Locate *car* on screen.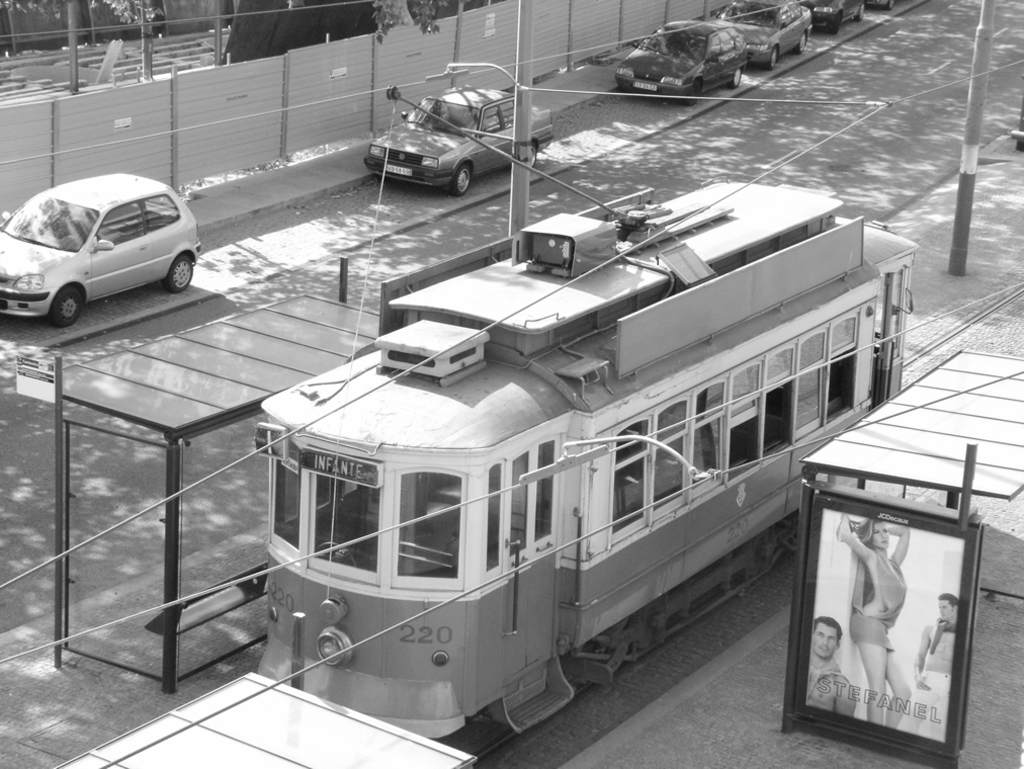
On screen at Rect(365, 86, 551, 193).
